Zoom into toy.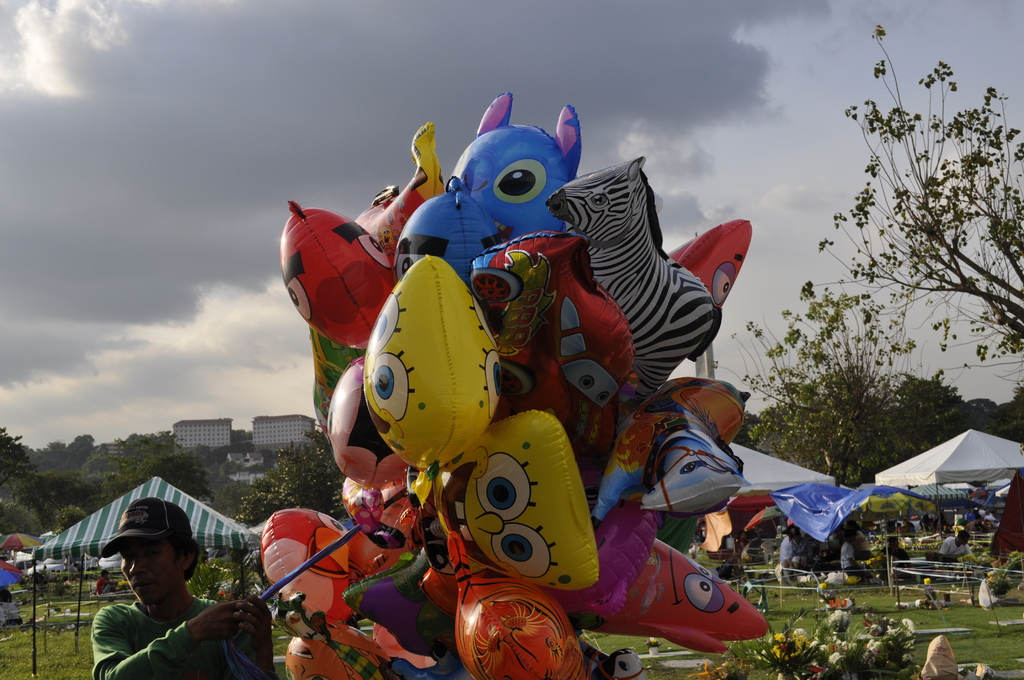
Zoom target: l=660, t=216, r=754, b=314.
